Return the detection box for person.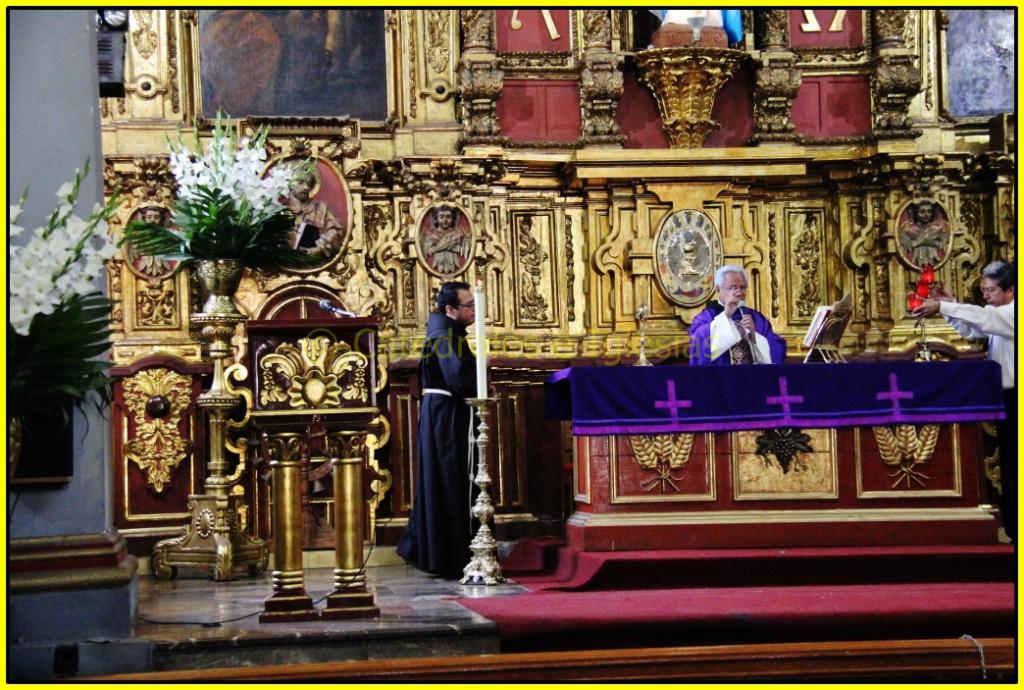
bbox=(902, 206, 950, 265).
